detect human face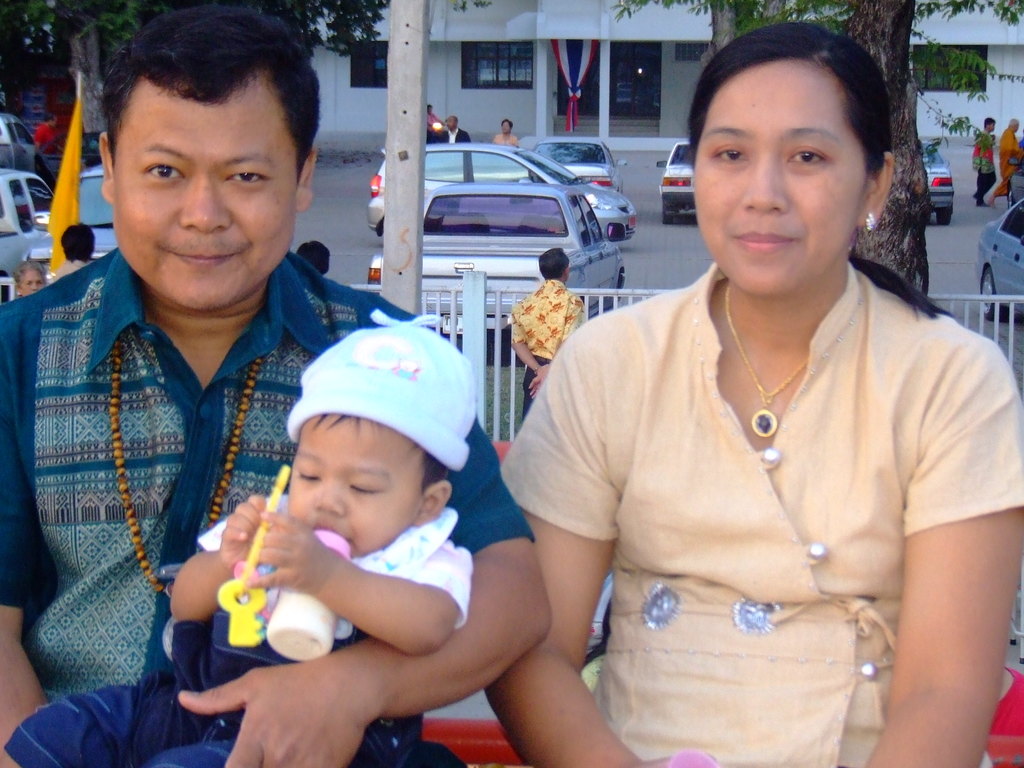
[x1=108, y1=77, x2=301, y2=313]
